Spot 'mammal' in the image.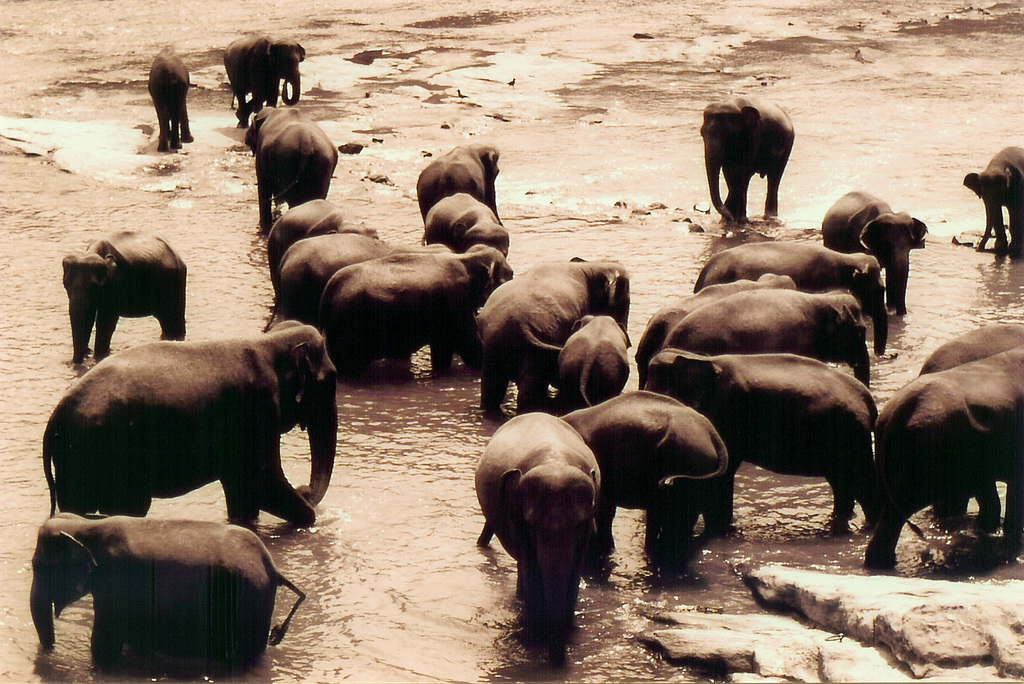
'mammal' found at [x1=570, y1=382, x2=730, y2=565].
